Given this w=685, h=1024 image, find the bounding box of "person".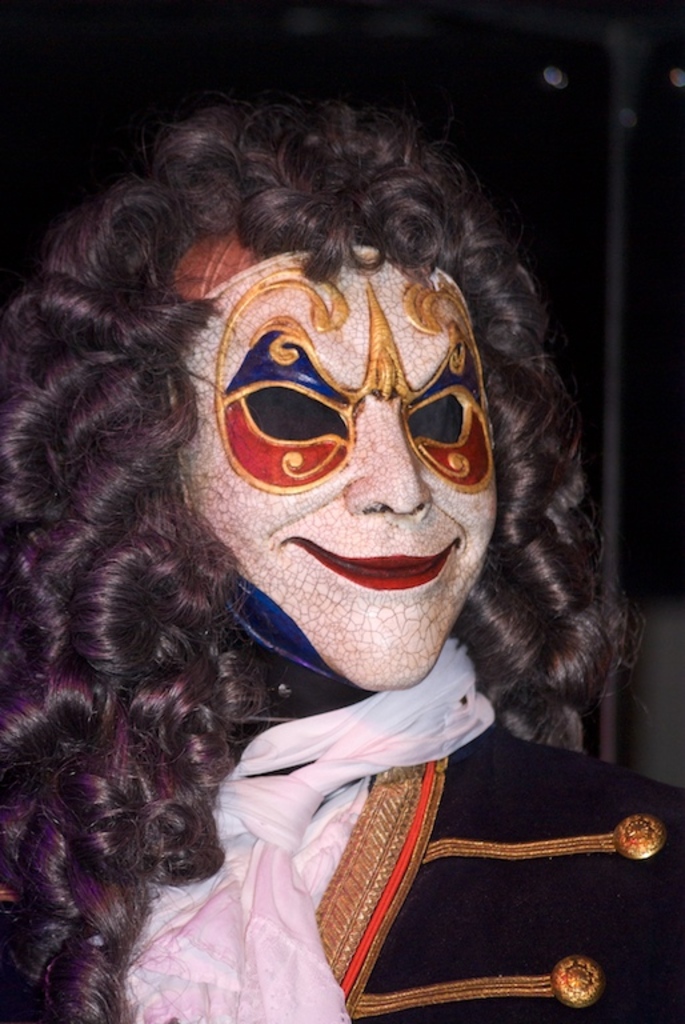
locate(53, 63, 666, 1023).
